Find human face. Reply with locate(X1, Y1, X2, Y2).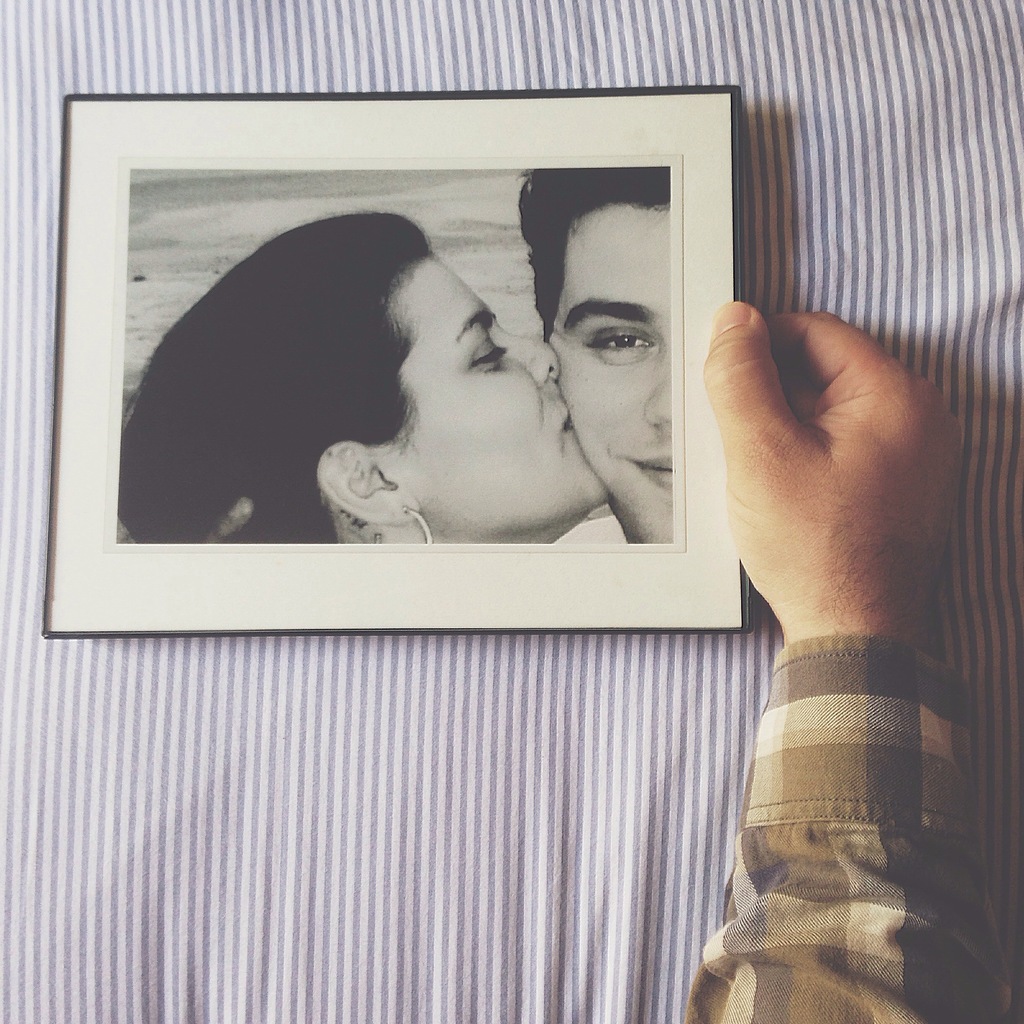
locate(548, 192, 676, 536).
